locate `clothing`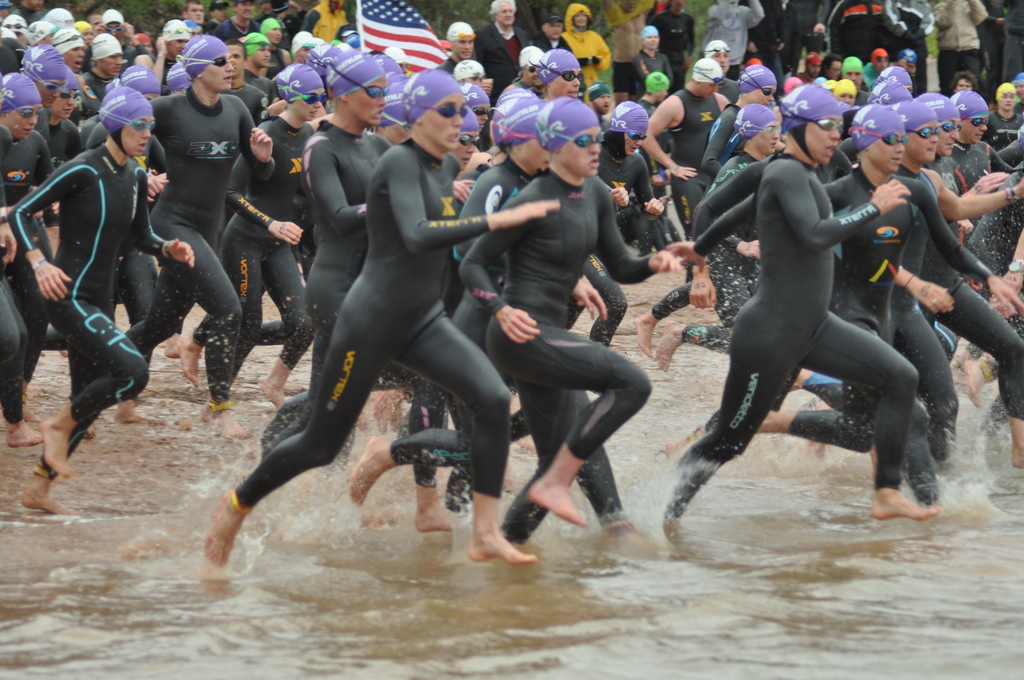
x1=465, y1=164, x2=666, y2=461
